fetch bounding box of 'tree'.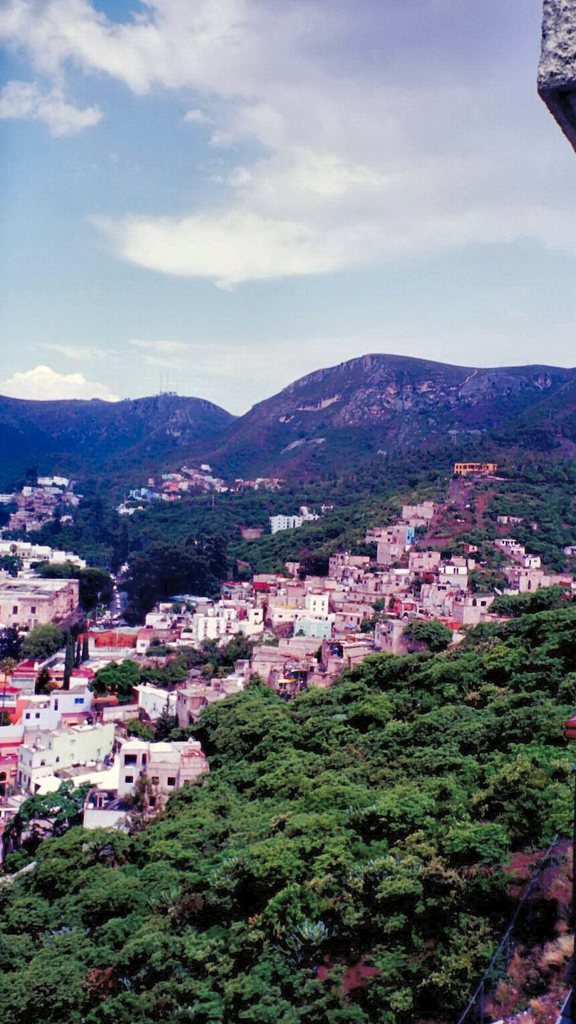
Bbox: 123,623,547,907.
